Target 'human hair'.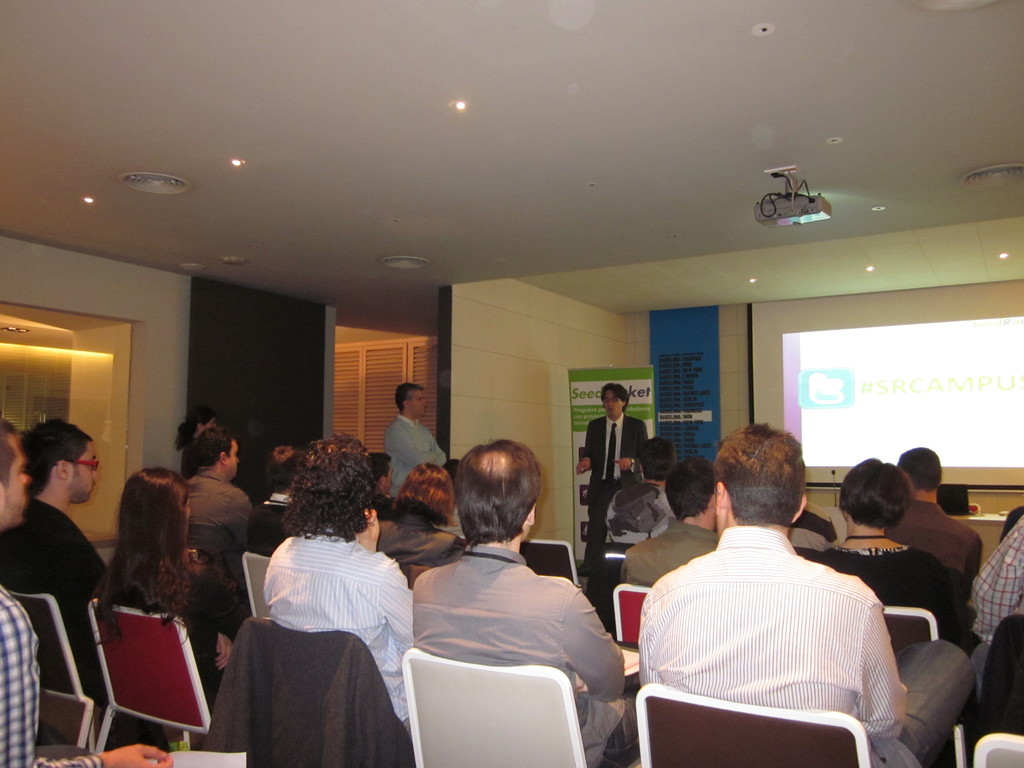
Target region: region(279, 430, 377, 540).
